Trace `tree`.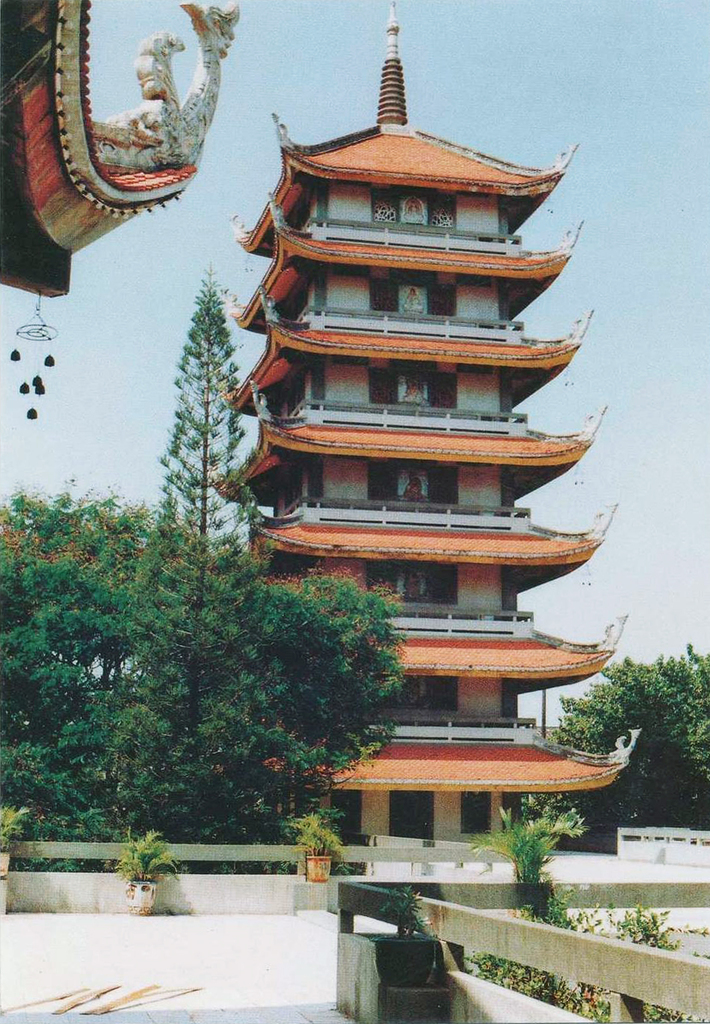
Traced to left=0, top=494, right=405, bottom=834.
